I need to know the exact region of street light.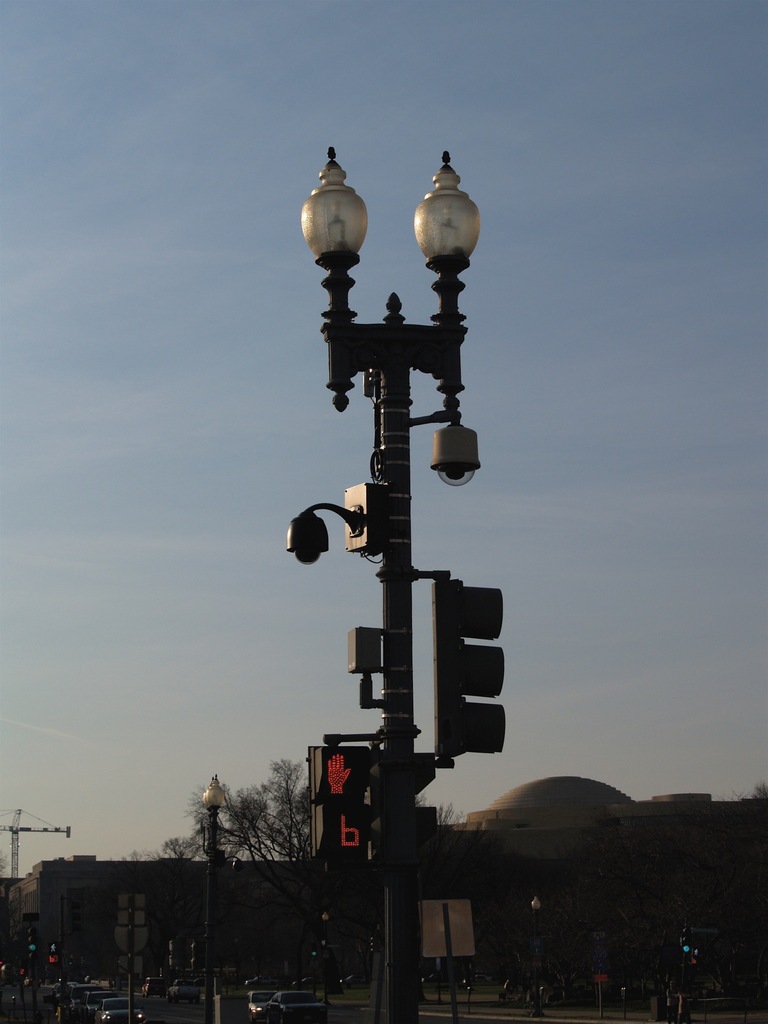
Region: [x1=200, y1=774, x2=228, y2=1016].
